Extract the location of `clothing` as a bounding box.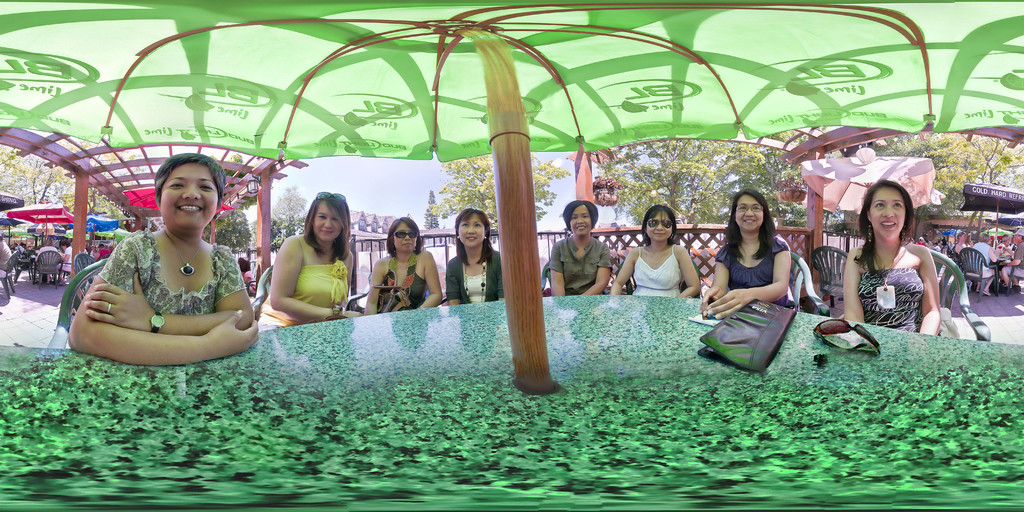
BBox(93, 230, 244, 316).
